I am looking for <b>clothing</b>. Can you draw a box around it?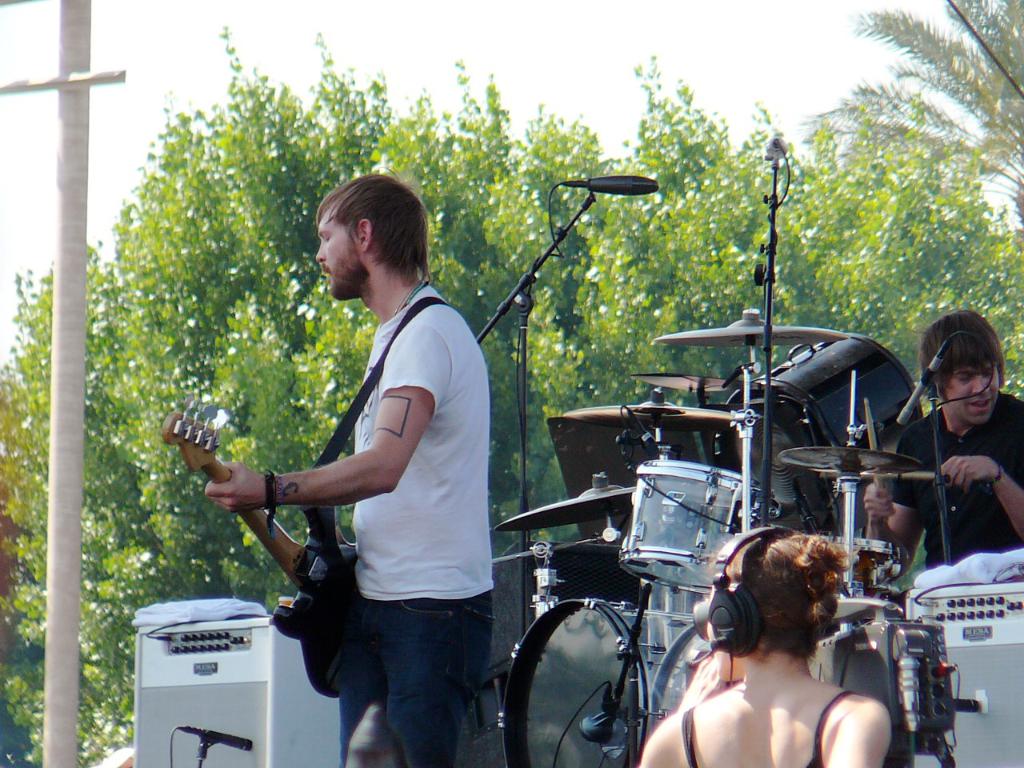
Sure, the bounding box is 340/282/508/767.
